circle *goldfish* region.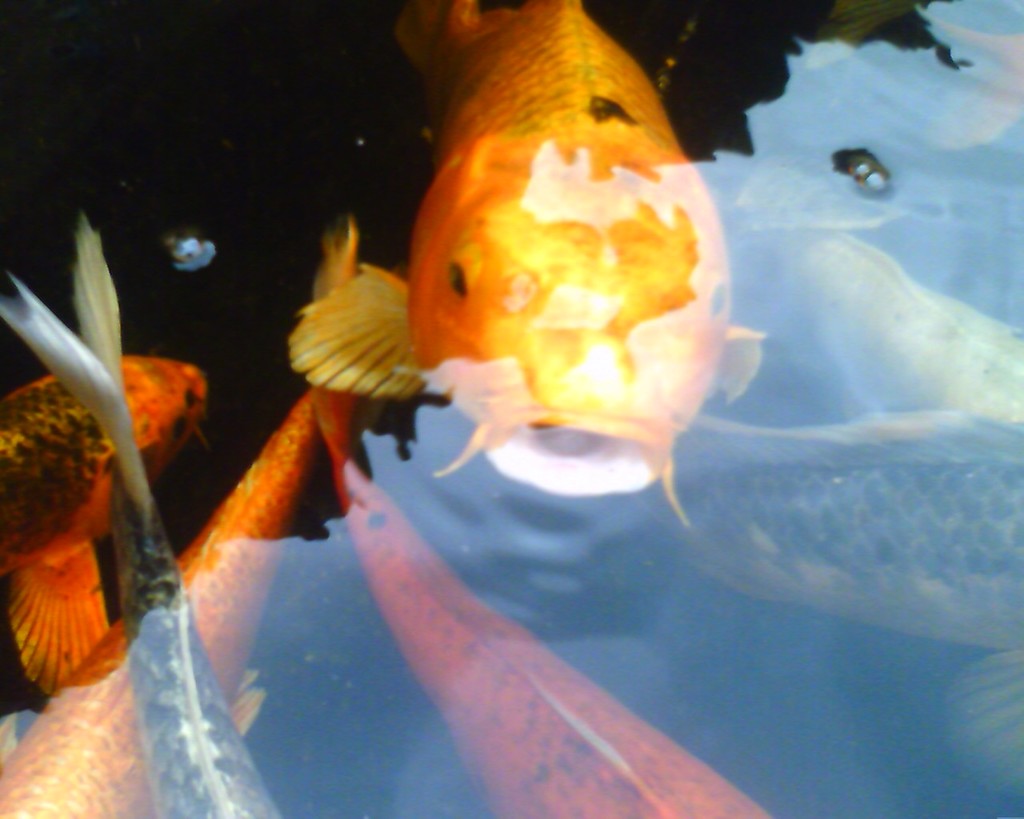
Region: [0,347,206,693].
